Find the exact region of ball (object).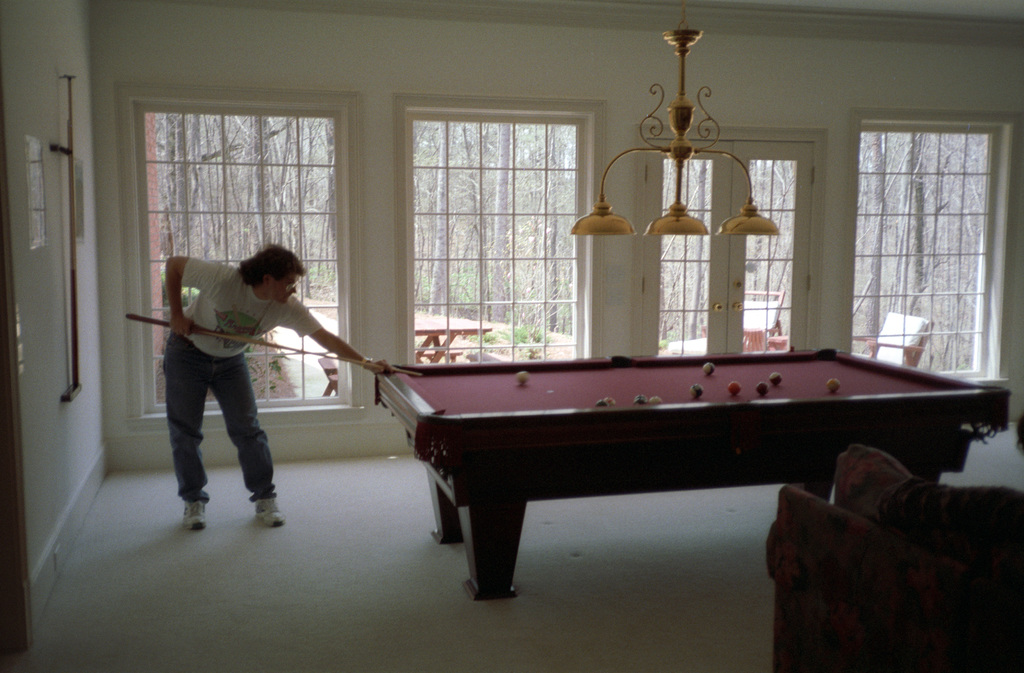
Exact region: pyautogui.locateOnScreen(692, 384, 703, 400).
